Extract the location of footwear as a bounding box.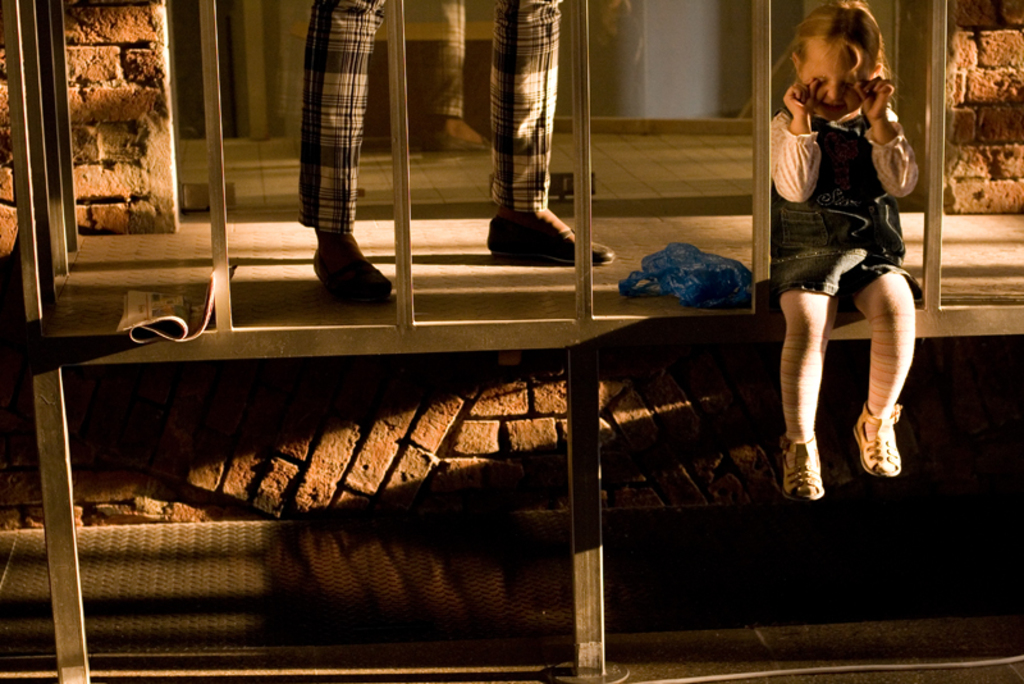
(left=489, top=214, right=618, bottom=268).
